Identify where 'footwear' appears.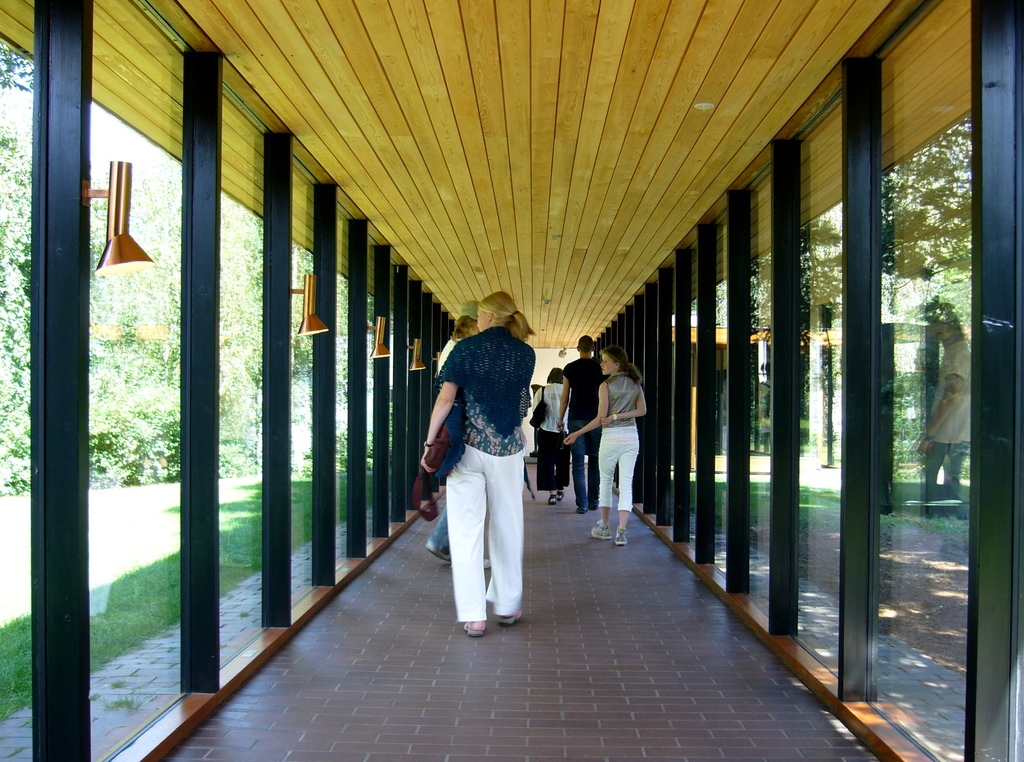
Appears at Rect(611, 523, 634, 547).
